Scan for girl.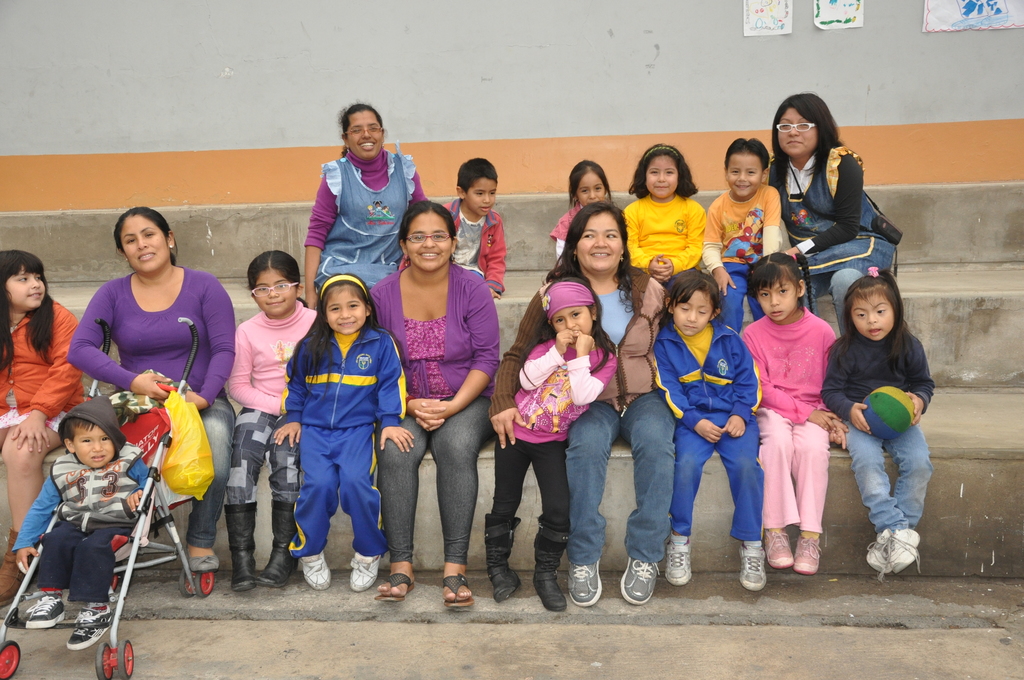
Scan result: 269,273,416,593.
